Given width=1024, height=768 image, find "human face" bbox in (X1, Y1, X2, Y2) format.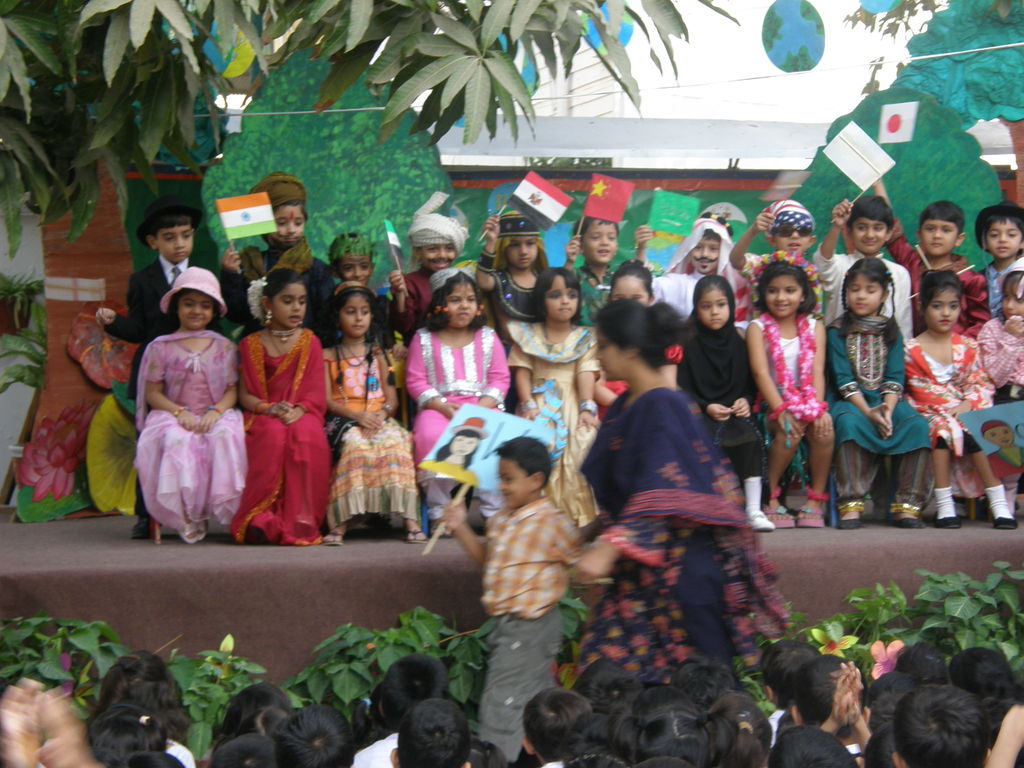
(271, 283, 307, 326).
